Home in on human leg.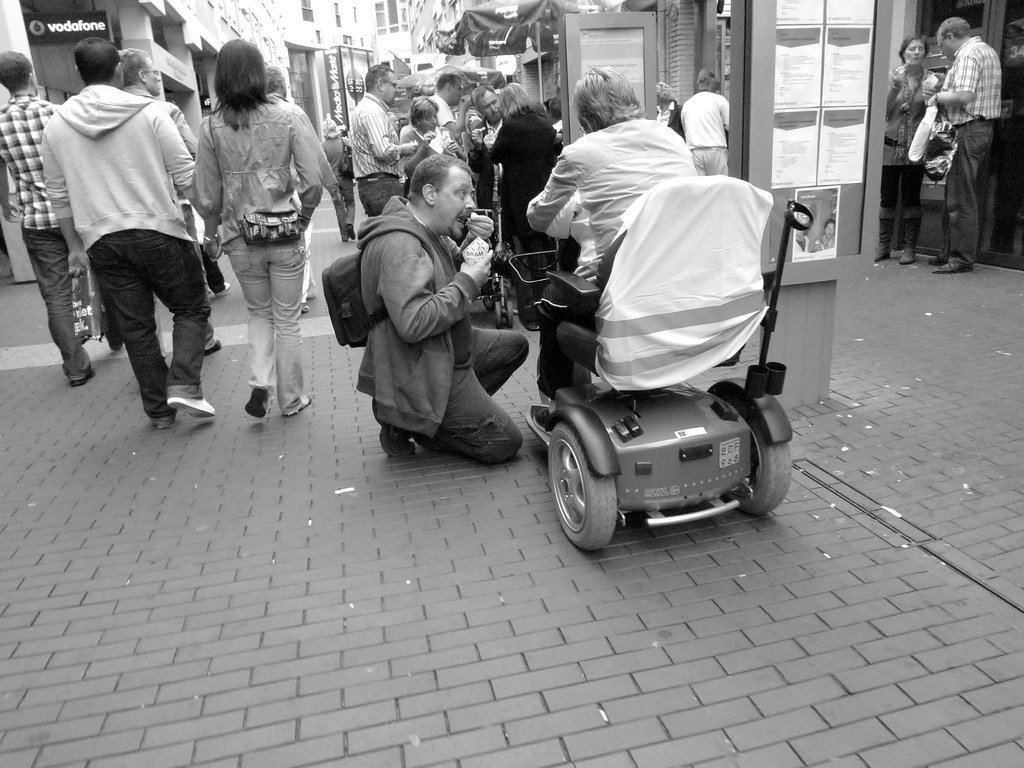
Homed in at [x1=152, y1=221, x2=208, y2=423].
